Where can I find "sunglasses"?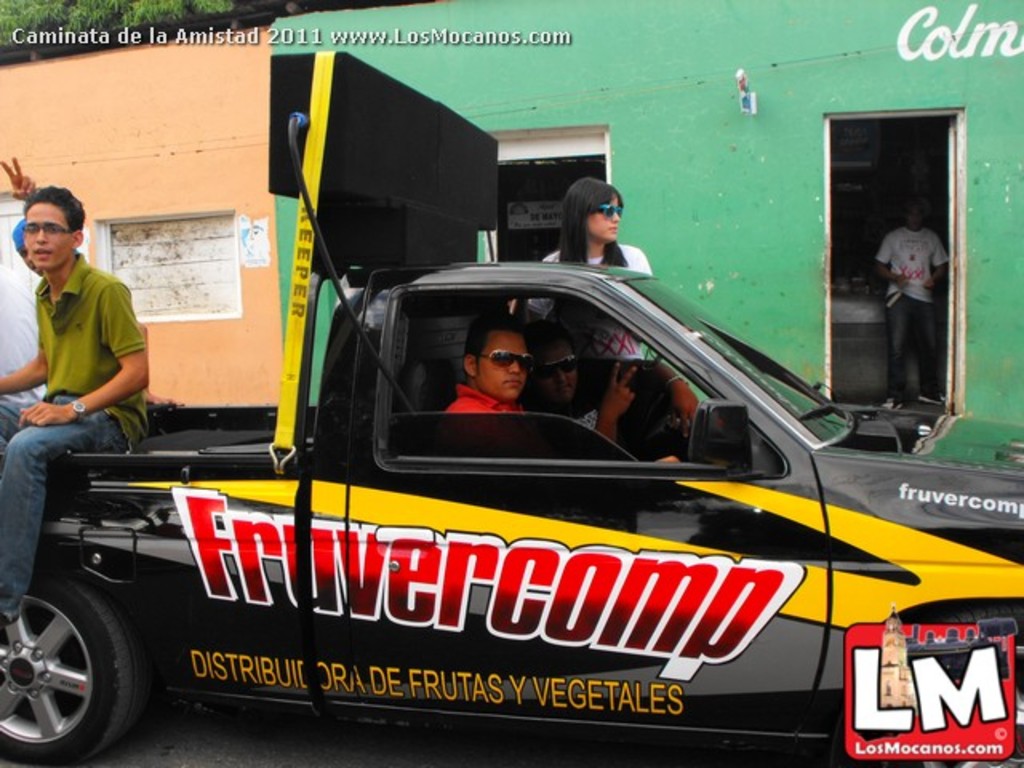
You can find it at 595:206:626:222.
